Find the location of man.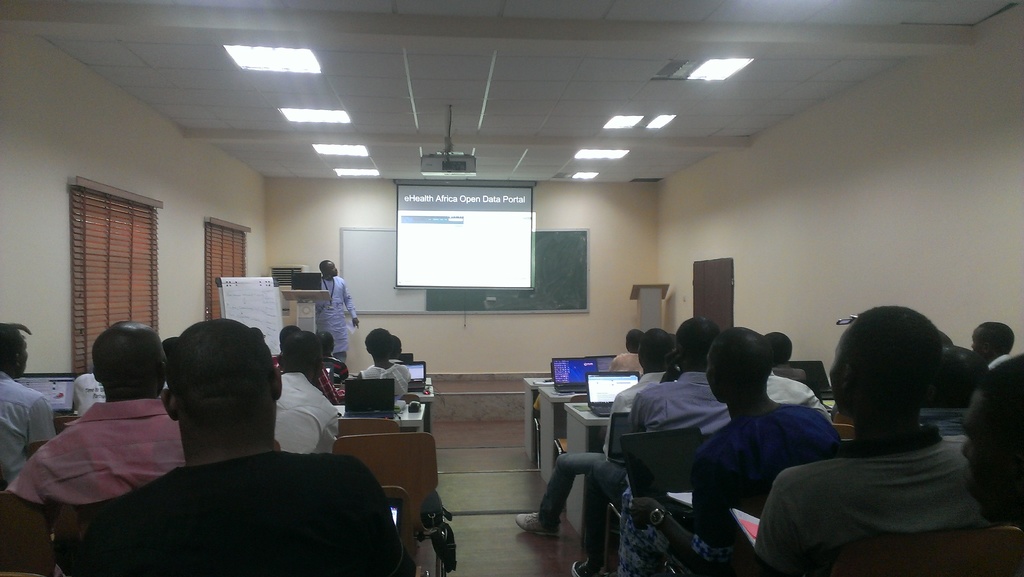
Location: <box>685,324,845,529</box>.
